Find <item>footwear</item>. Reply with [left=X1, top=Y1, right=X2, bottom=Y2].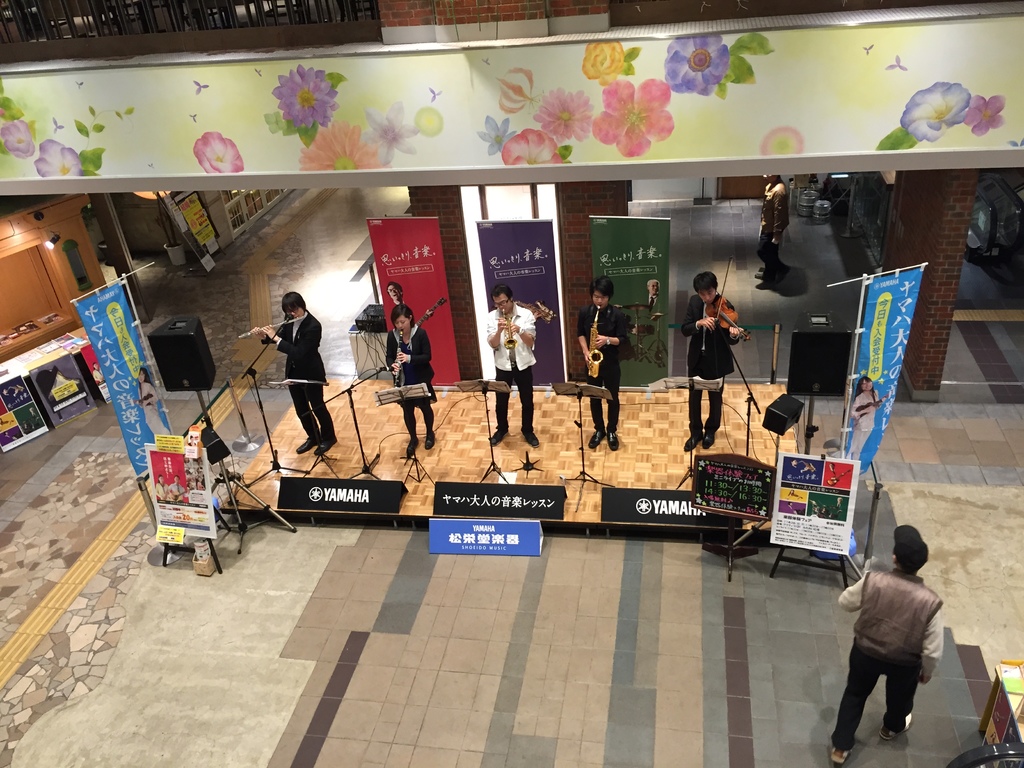
[left=486, top=426, right=509, bottom=447].
